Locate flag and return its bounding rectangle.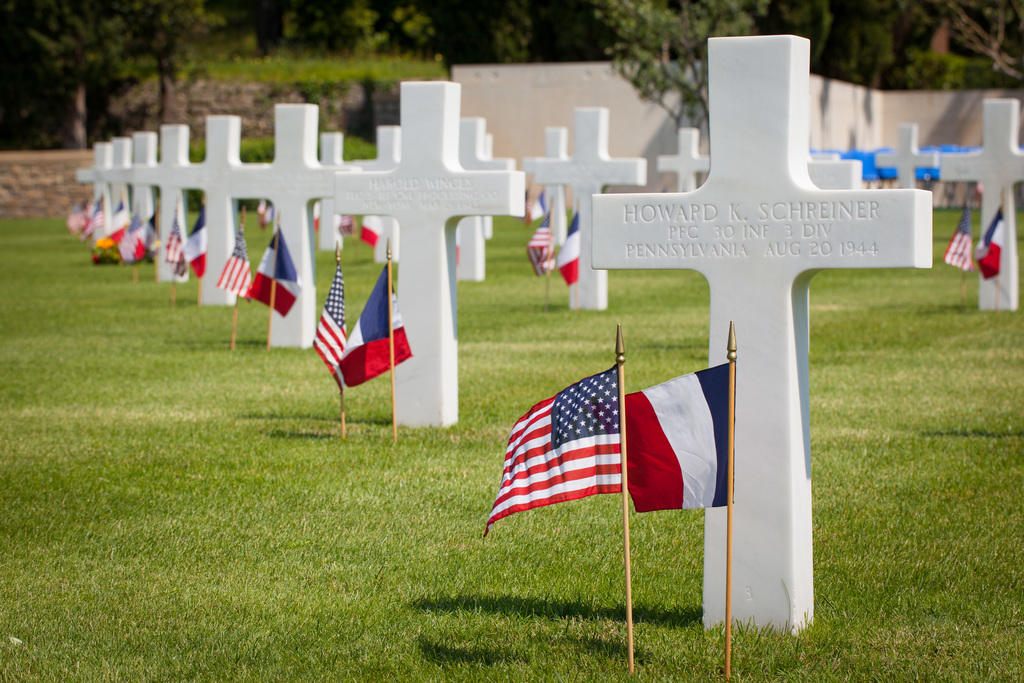
<box>543,211,582,284</box>.
